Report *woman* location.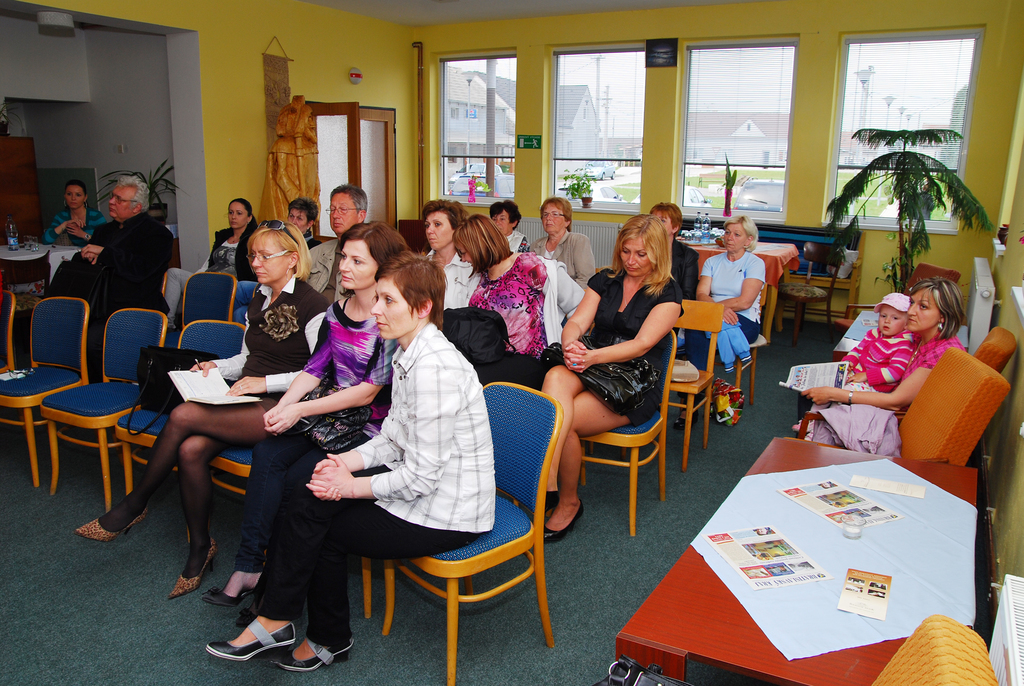
Report: x1=646, y1=200, x2=701, y2=351.
